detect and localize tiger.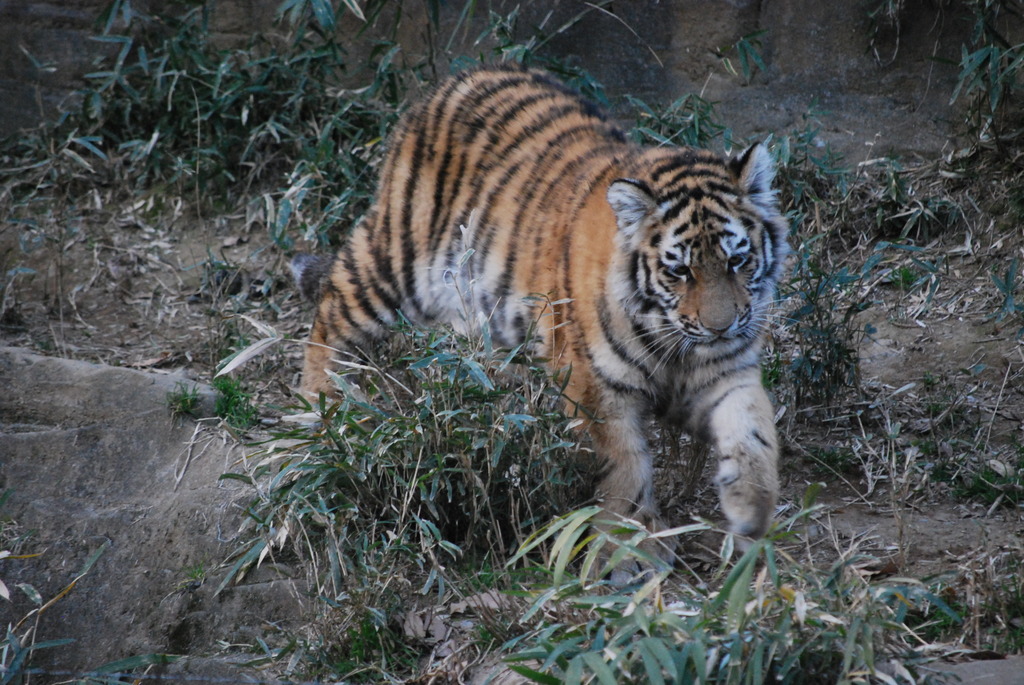
Localized at region(300, 65, 794, 595).
